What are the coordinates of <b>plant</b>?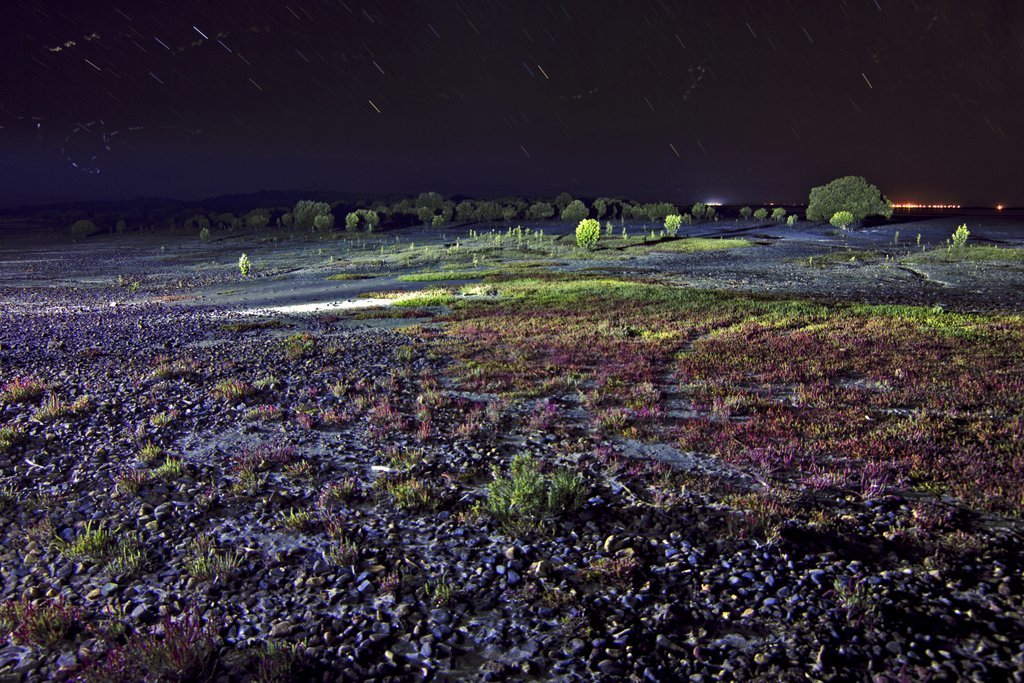
l=211, t=368, r=254, b=407.
